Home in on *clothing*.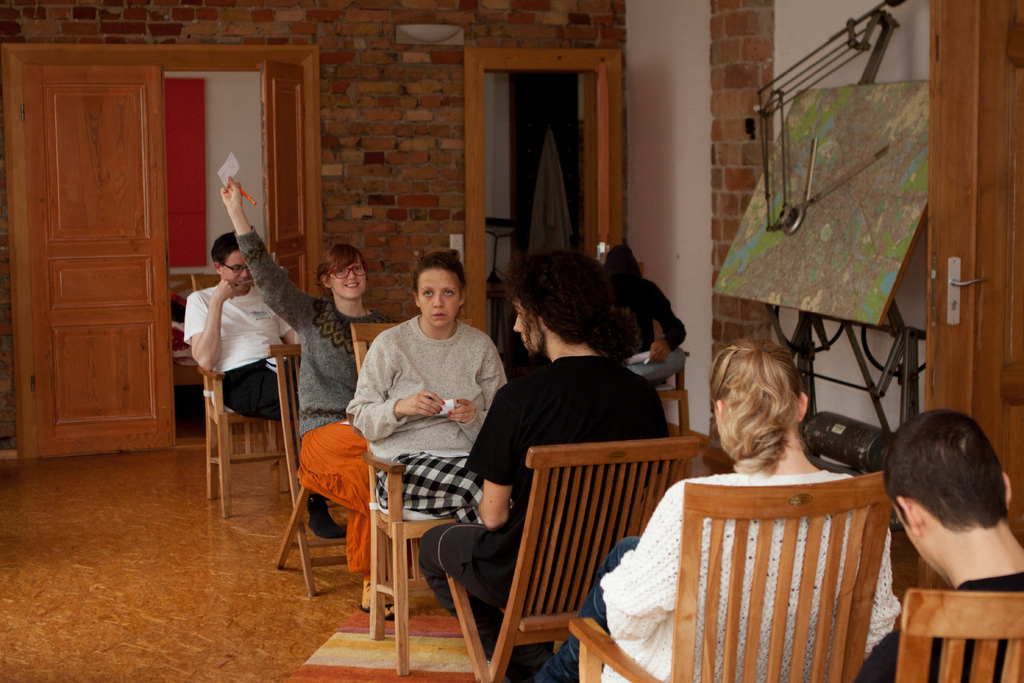
Homed in at 527:466:906:682.
